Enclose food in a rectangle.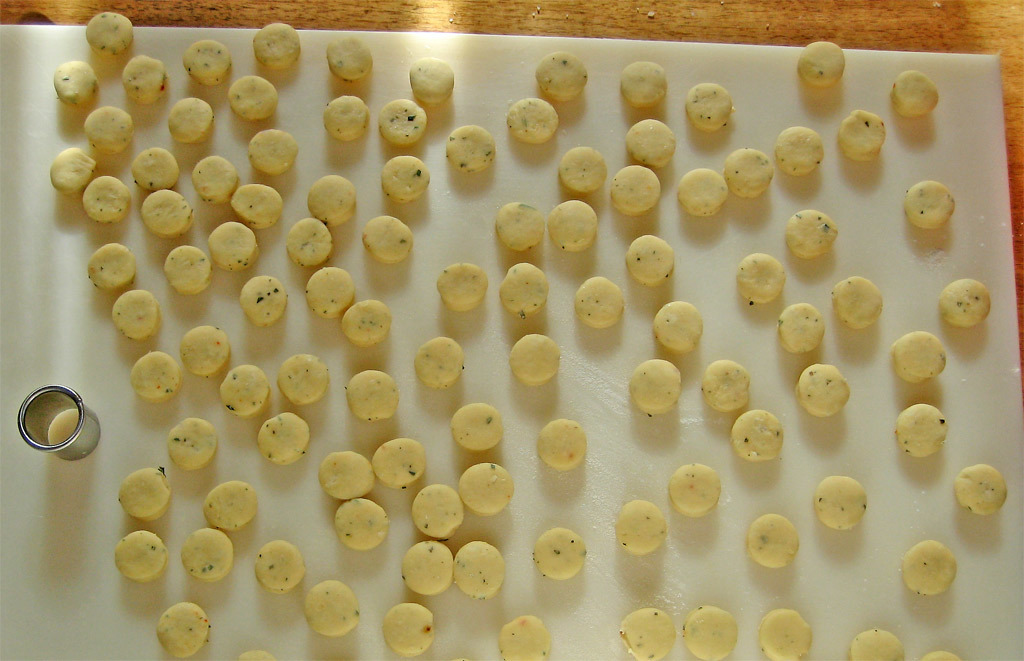
498:200:542:255.
